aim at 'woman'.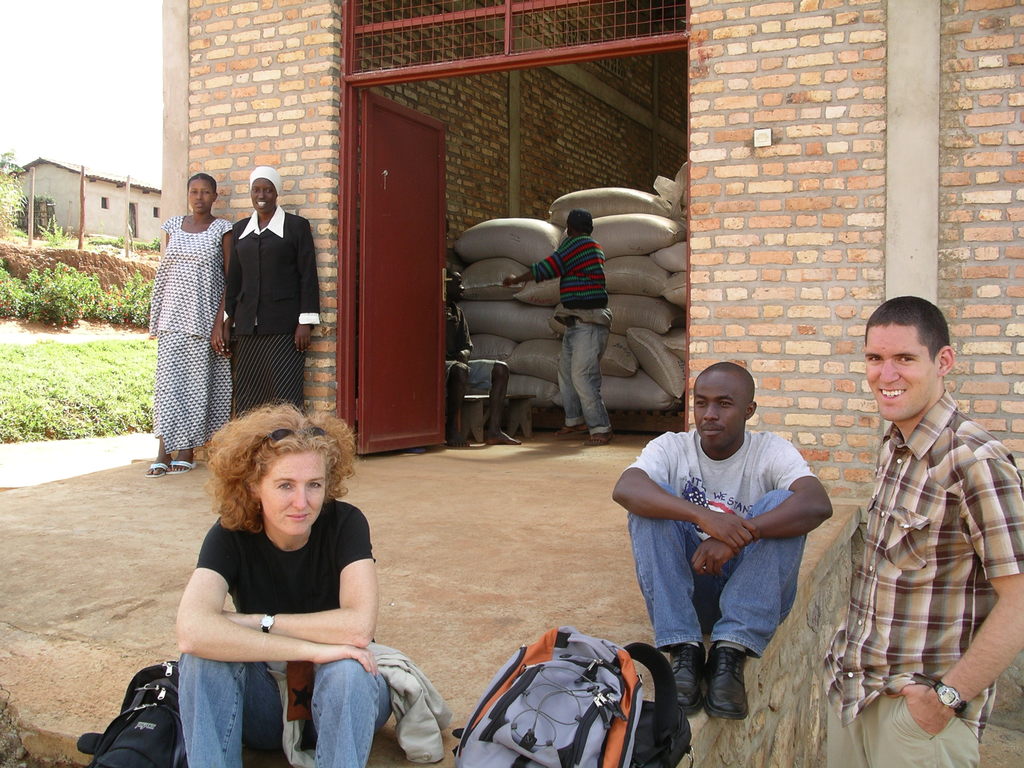
Aimed at pyautogui.locateOnScreen(176, 416, 396, 725).
